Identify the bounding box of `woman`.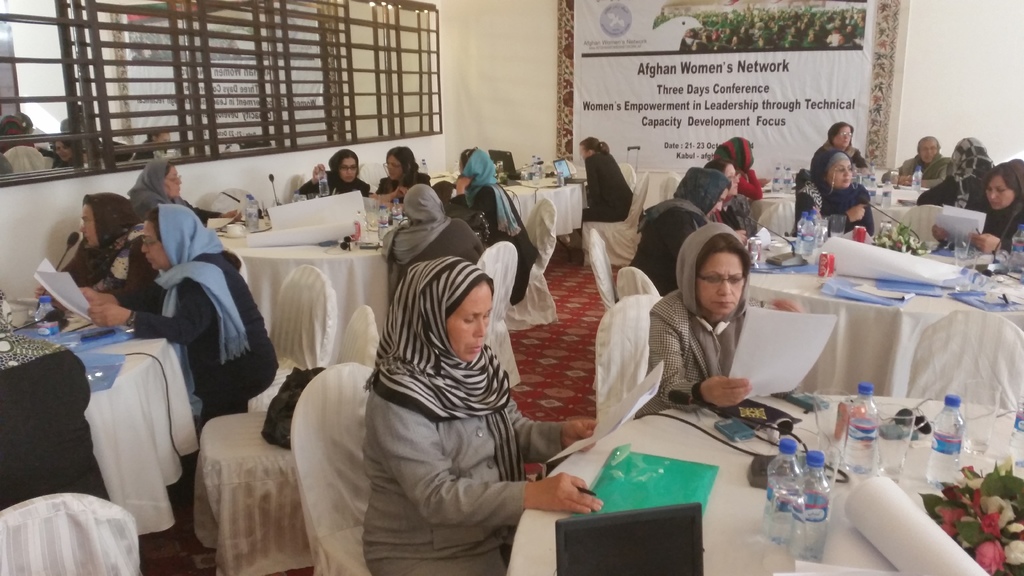
pyautogui.locateOnScreen(918, 139, 992, 211).
